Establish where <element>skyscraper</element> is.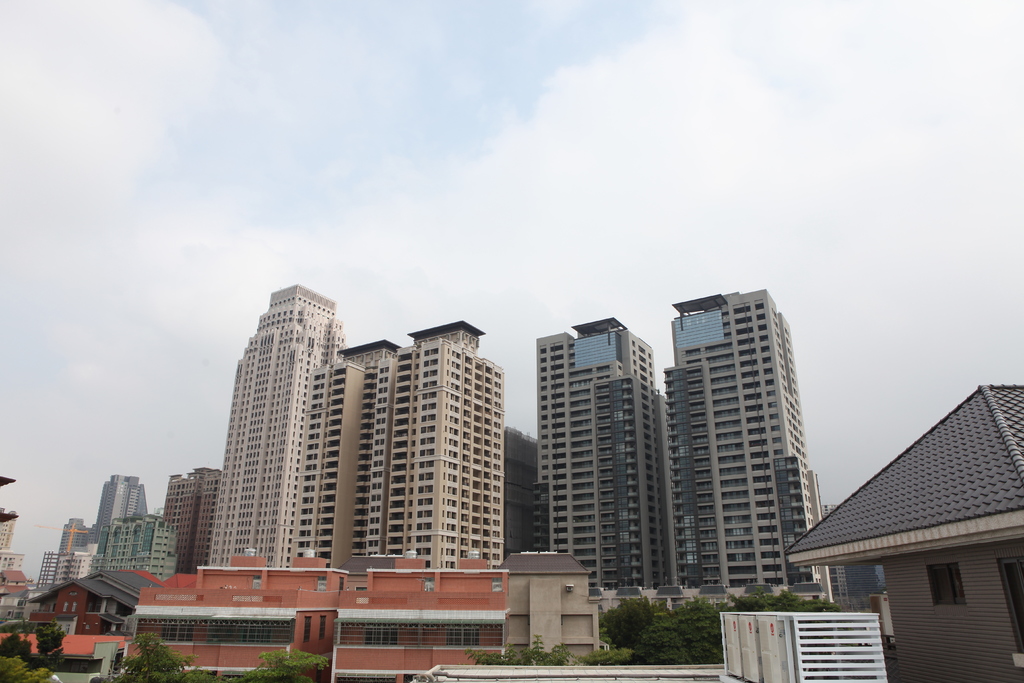
Established at locate(666, 288, 811, 583).
